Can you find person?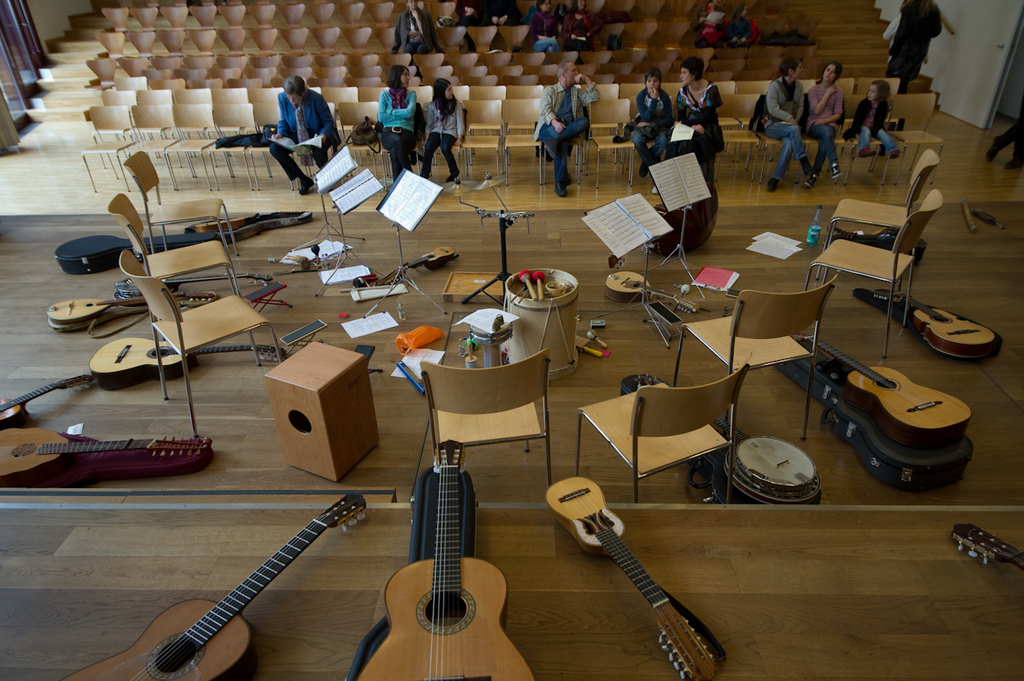
Yes, bounding box: 517:0:562:51.
